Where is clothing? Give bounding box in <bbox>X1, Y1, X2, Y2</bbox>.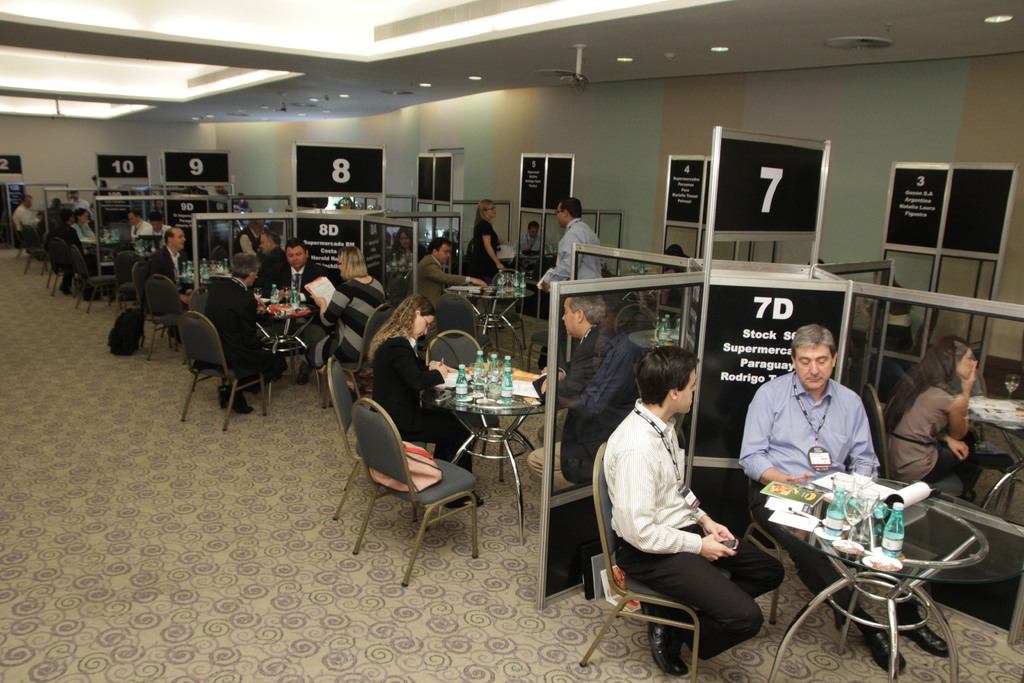
<bbox>311, 273, 404, 362</bbox>.
